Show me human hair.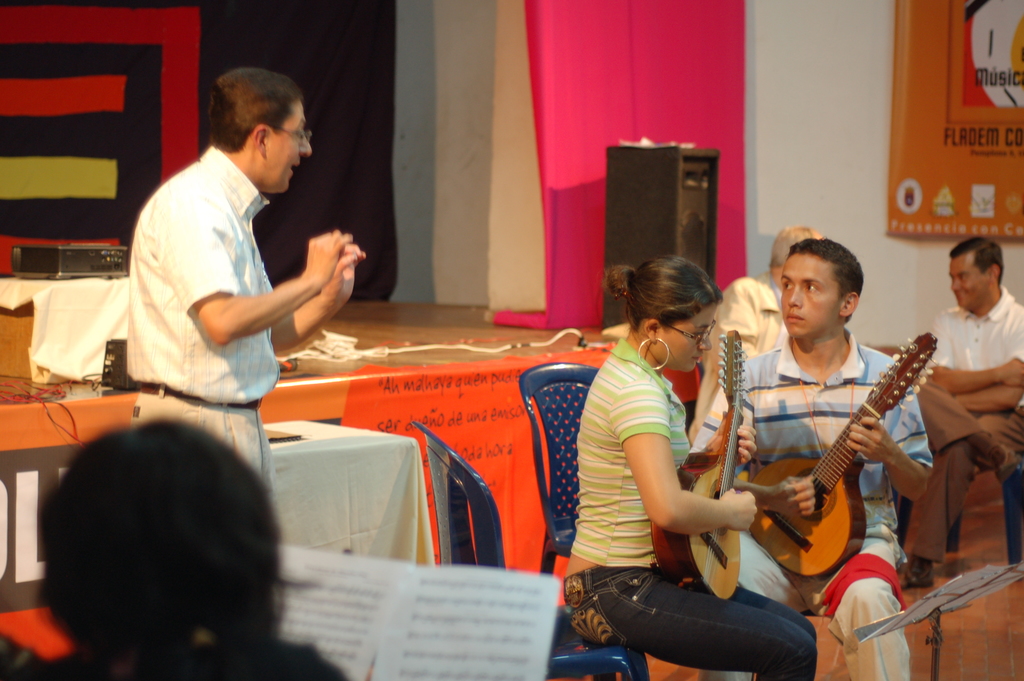
human hair is here: select_region(600, 265, 725, 338).
